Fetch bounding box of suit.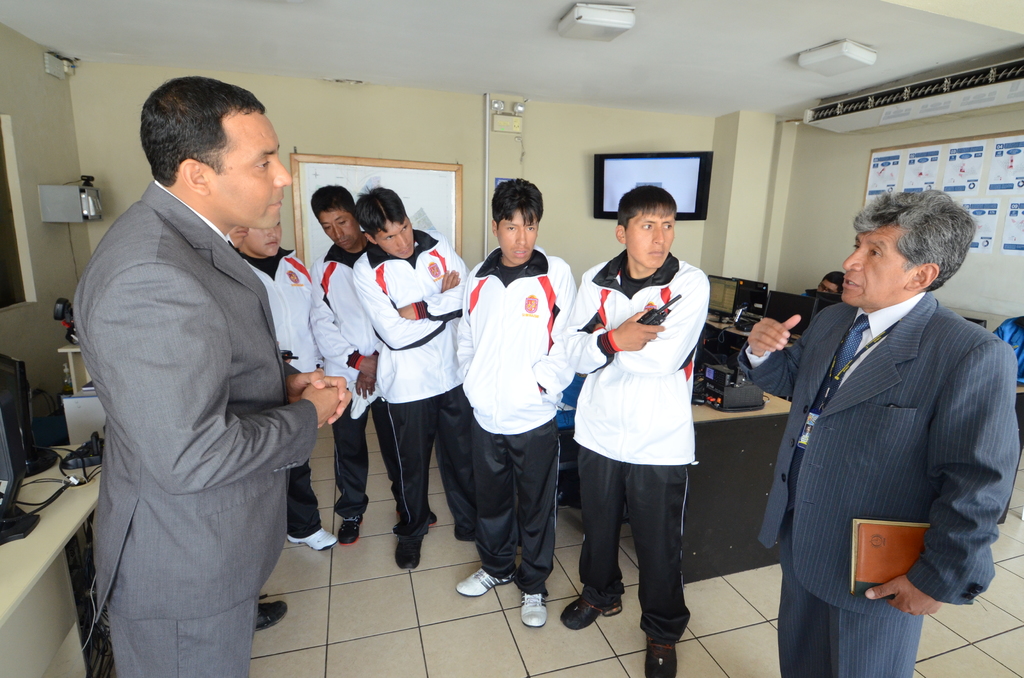
Bbox: detection(63, 179, 316, 677).
